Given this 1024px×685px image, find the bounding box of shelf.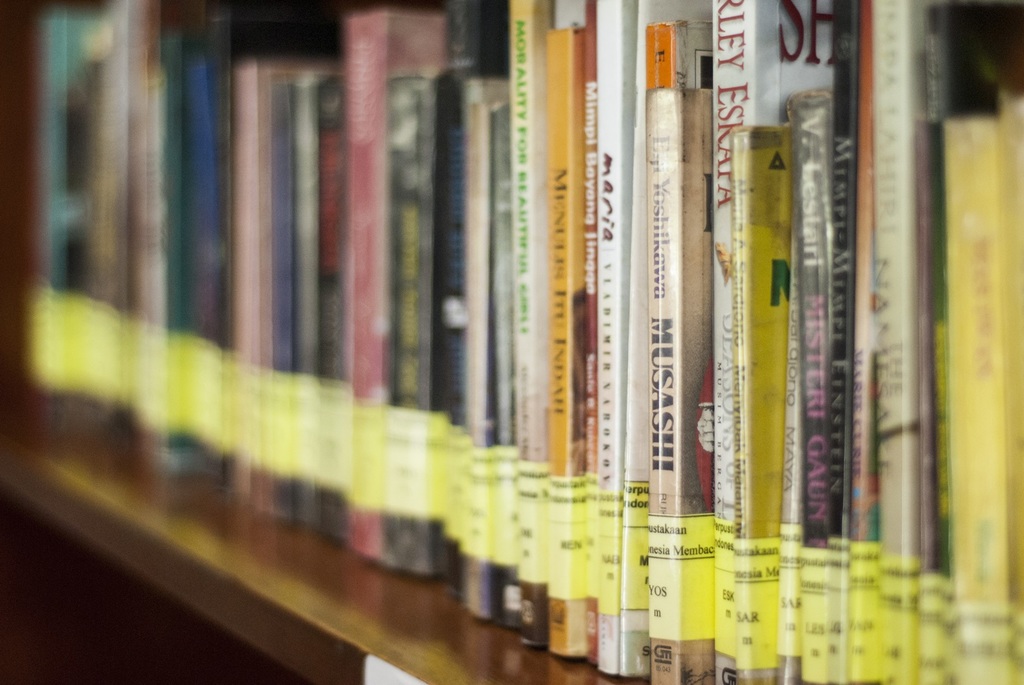
0,0,1023,684.
